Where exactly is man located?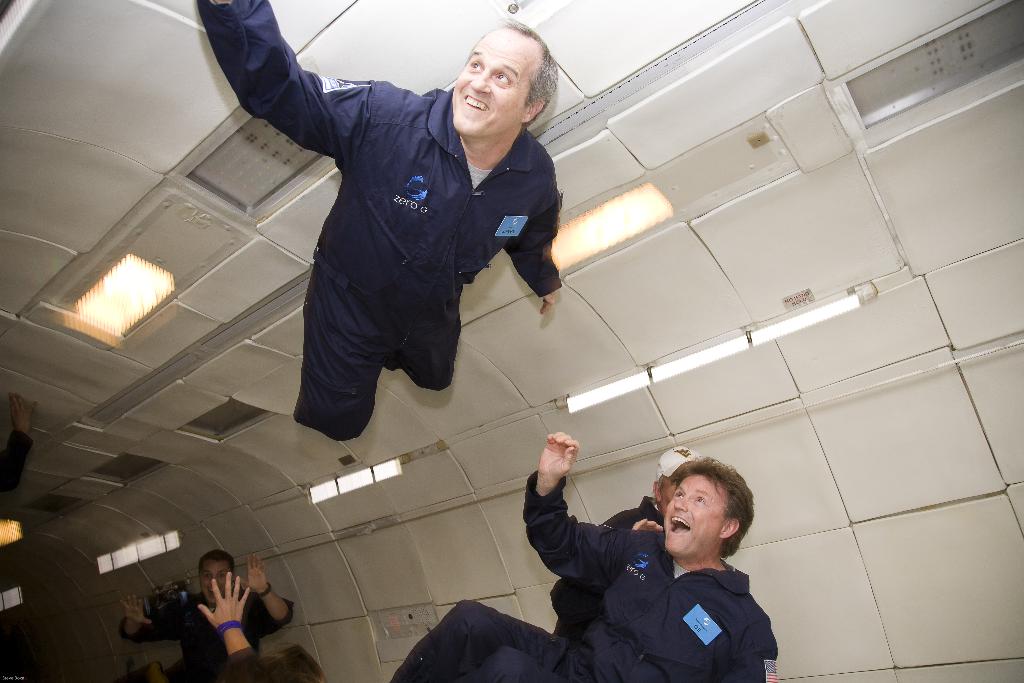
Its bounding box is (x1=231, y1=20, x2=575, y2=466).
